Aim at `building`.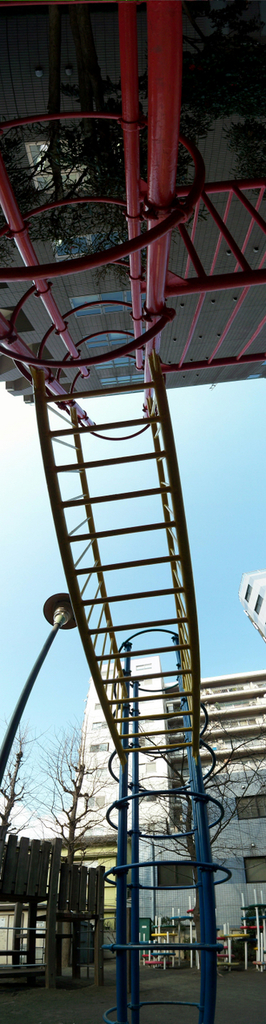
Aimed at box(0, 836, 140, 987).
